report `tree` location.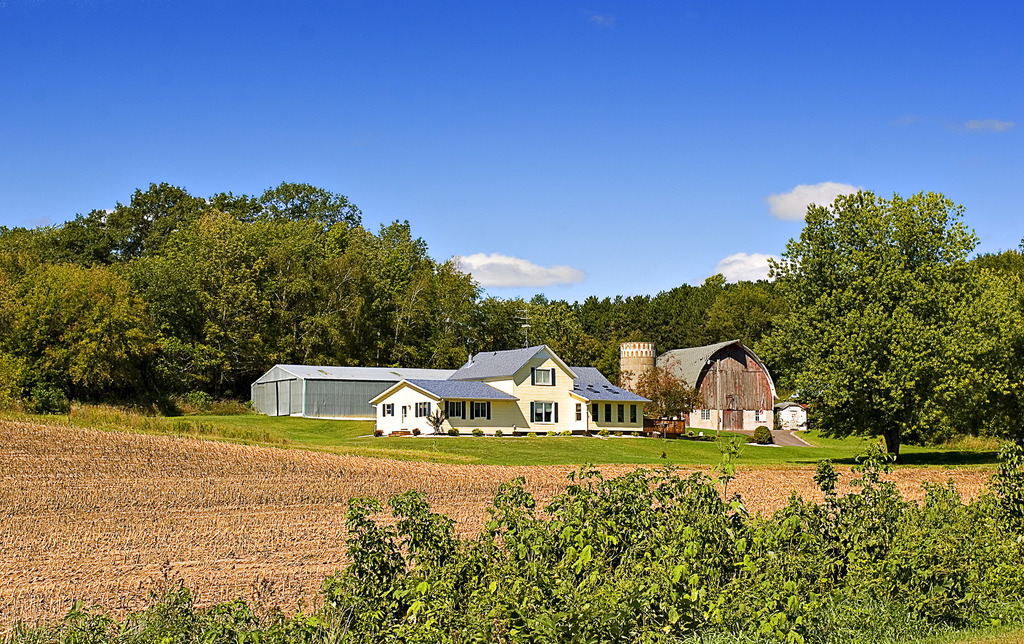
Report: x1=579, y1=293, x2=628, y2=337.
